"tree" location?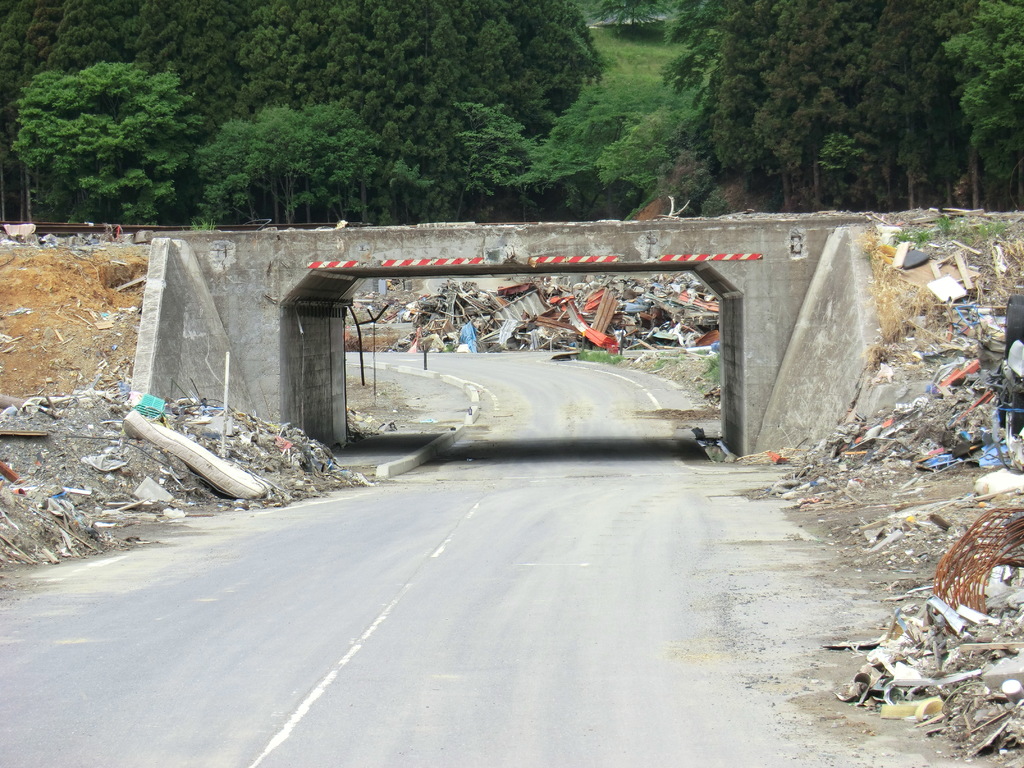
l=591, t=0, r=666, b=31
